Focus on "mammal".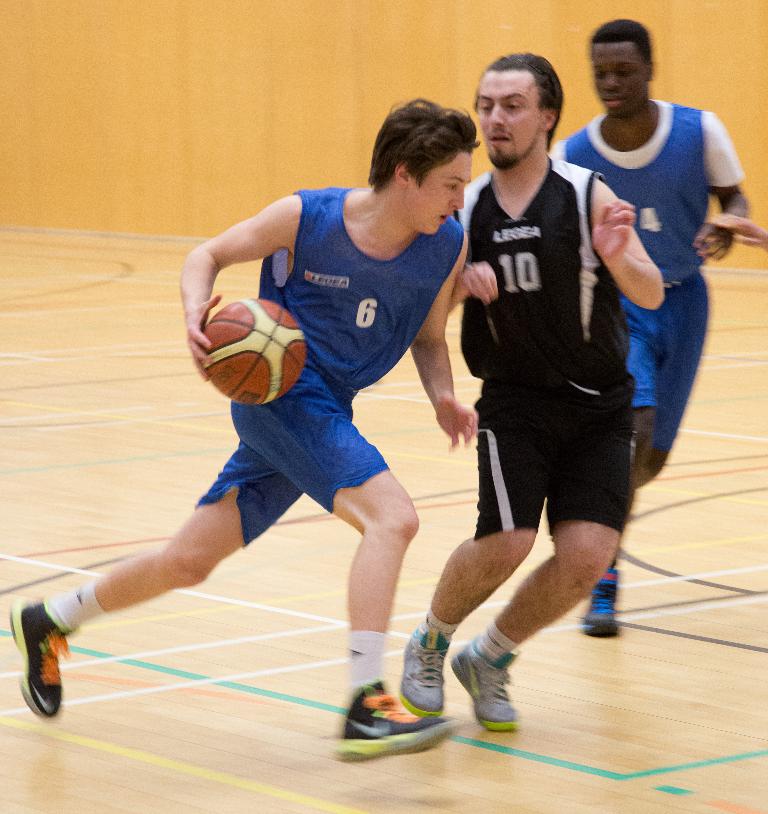
Focused at x1=10, y1=97, x2=478, y2=766.
